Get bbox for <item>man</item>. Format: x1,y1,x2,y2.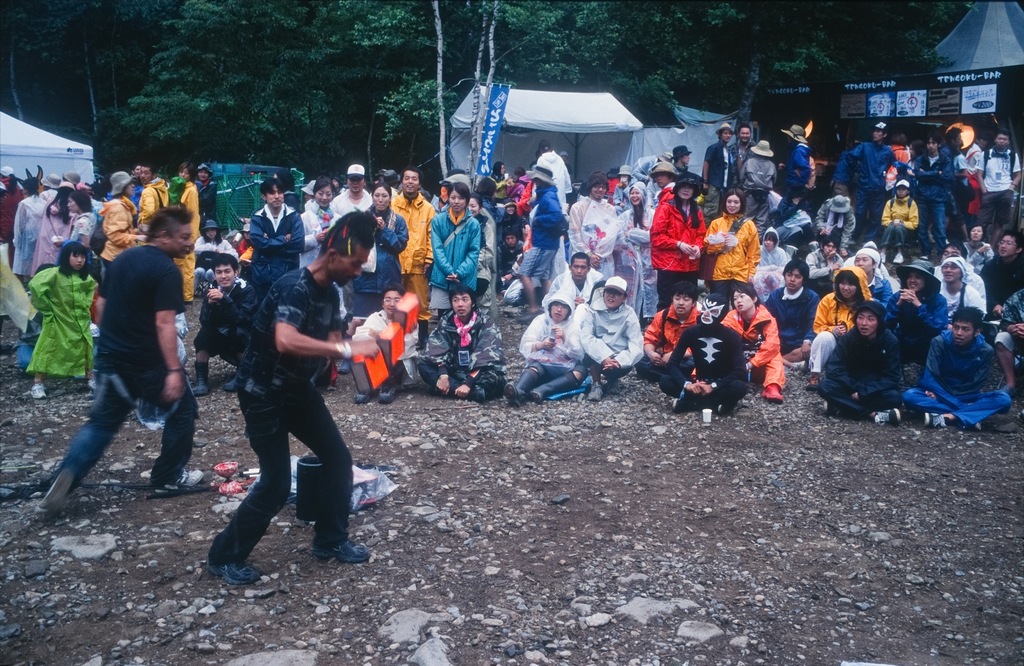
802,236,845,302.
